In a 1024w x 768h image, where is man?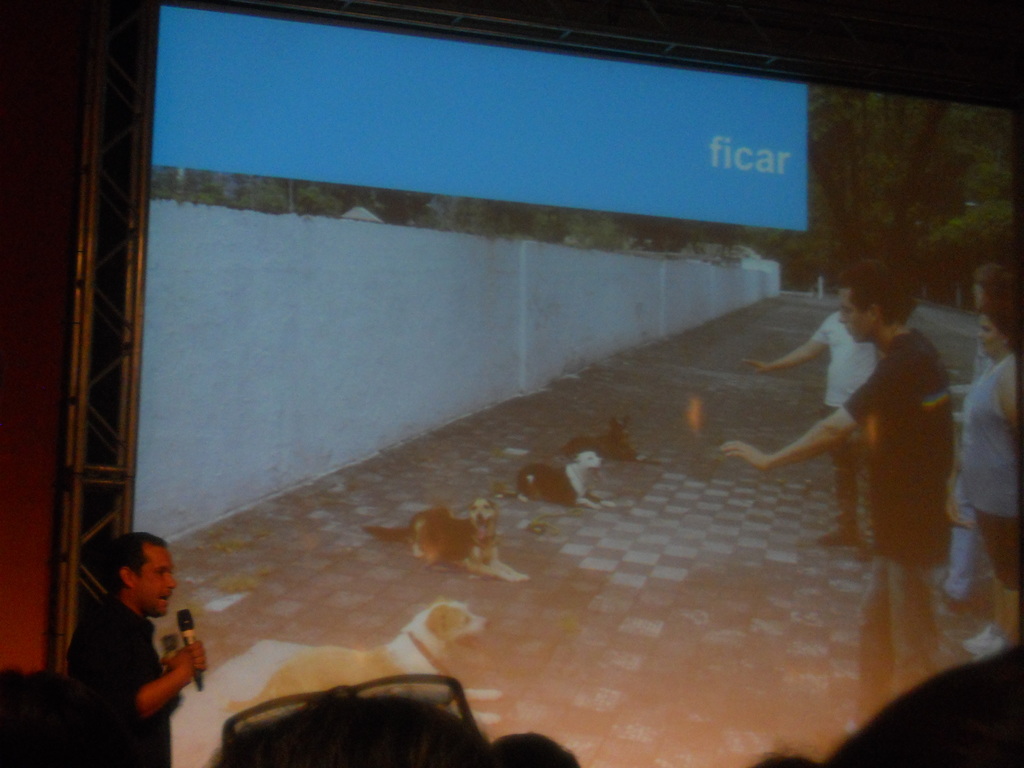
rect(65, 526, 205, 740).
